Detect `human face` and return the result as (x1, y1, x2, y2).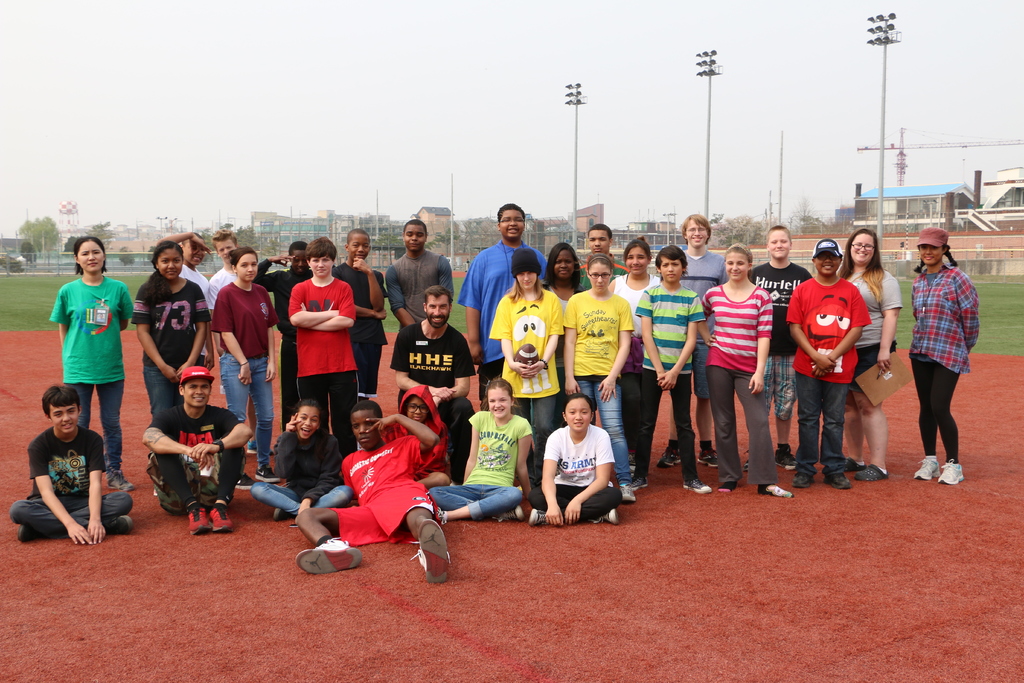
(554, 245, 579, 283).
